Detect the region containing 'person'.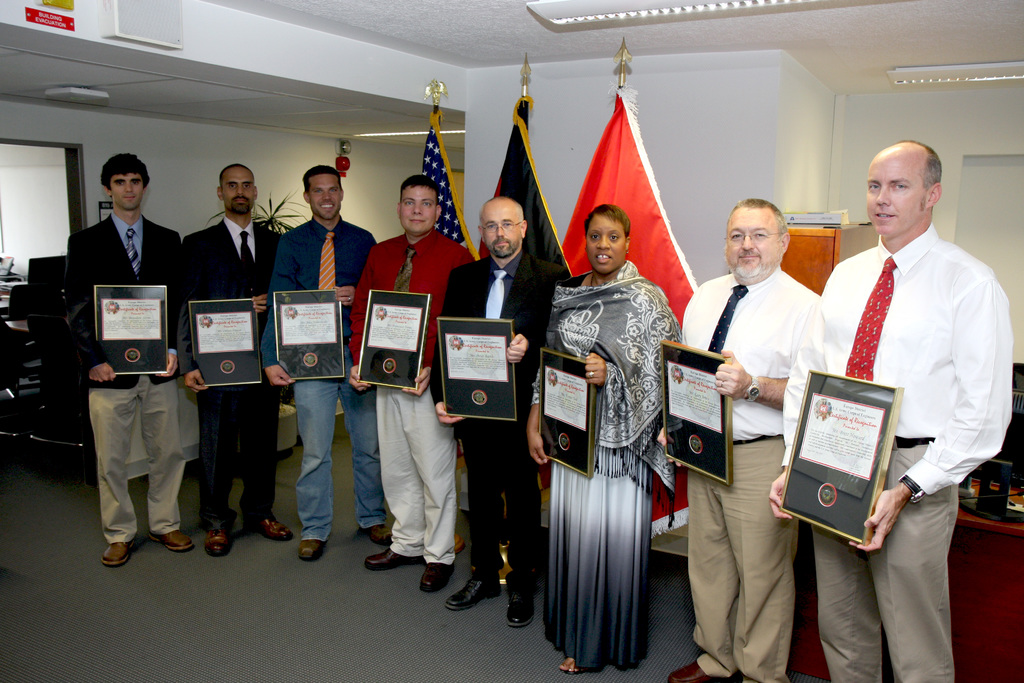
select_region(174, 161, 294, 557).
